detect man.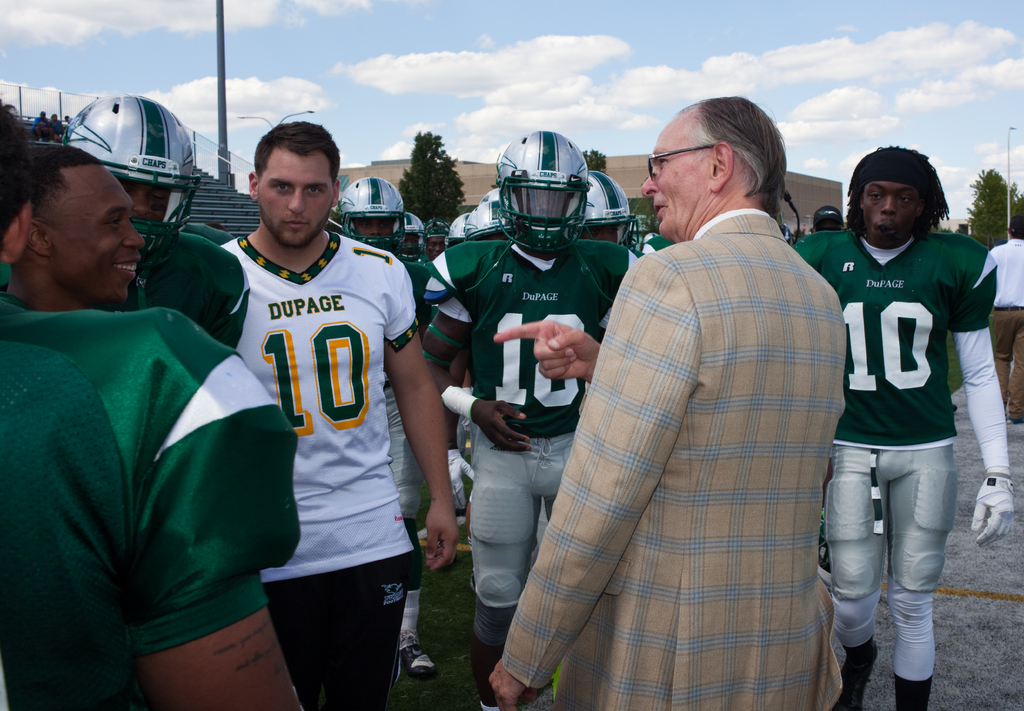
Detected at [792,144,1011,710].
